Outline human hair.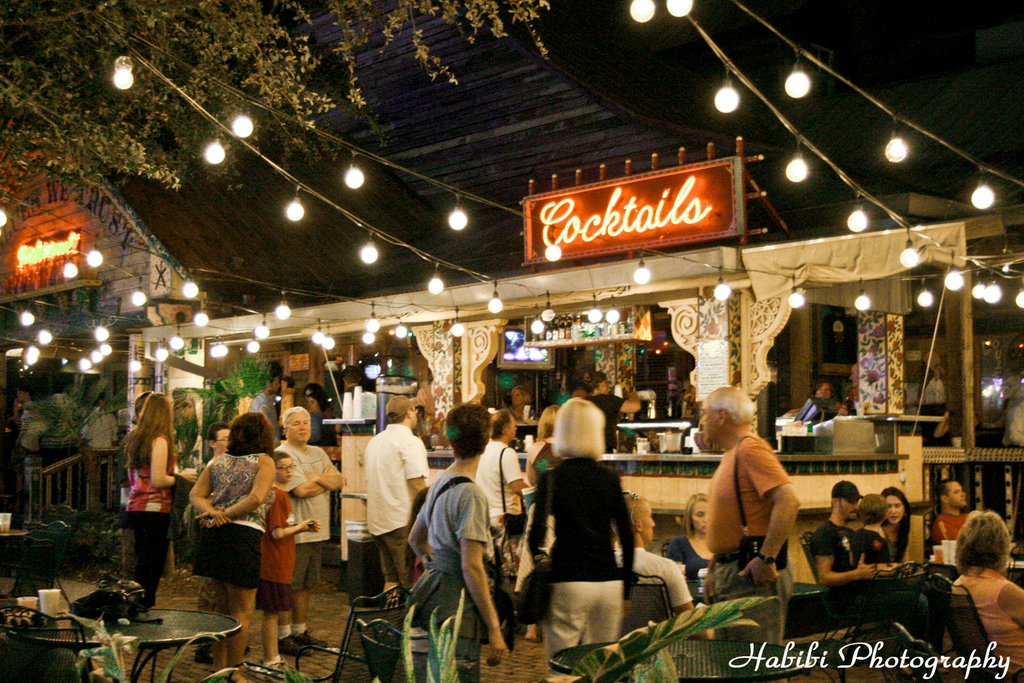
Outline: bbox(883, 488, 911, 558).
